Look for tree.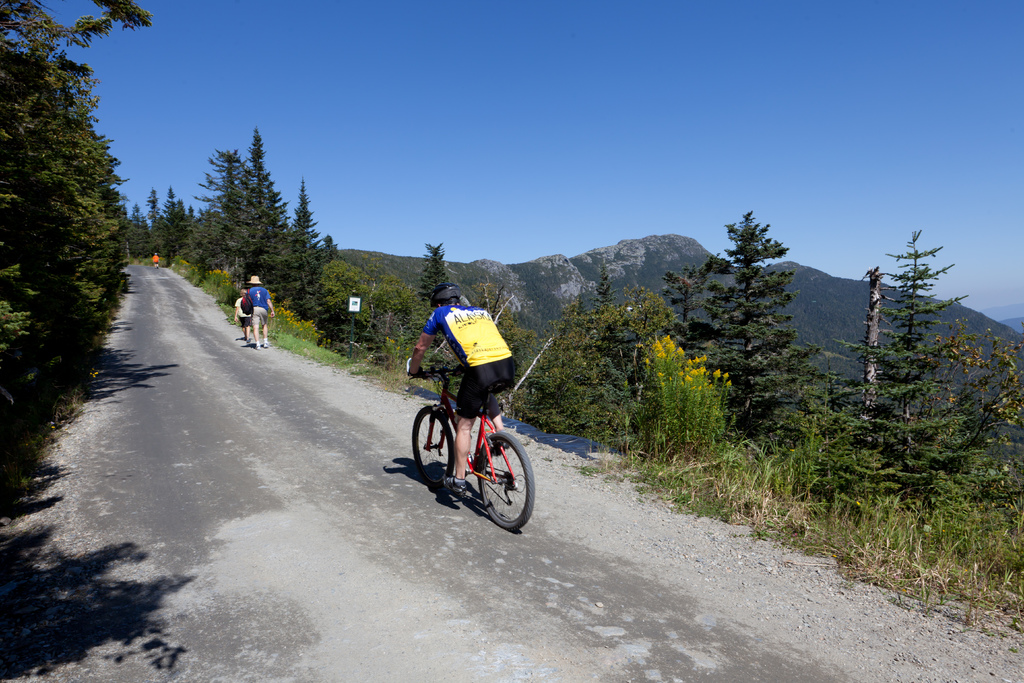
Found: box(194, 134, 269, 294).
